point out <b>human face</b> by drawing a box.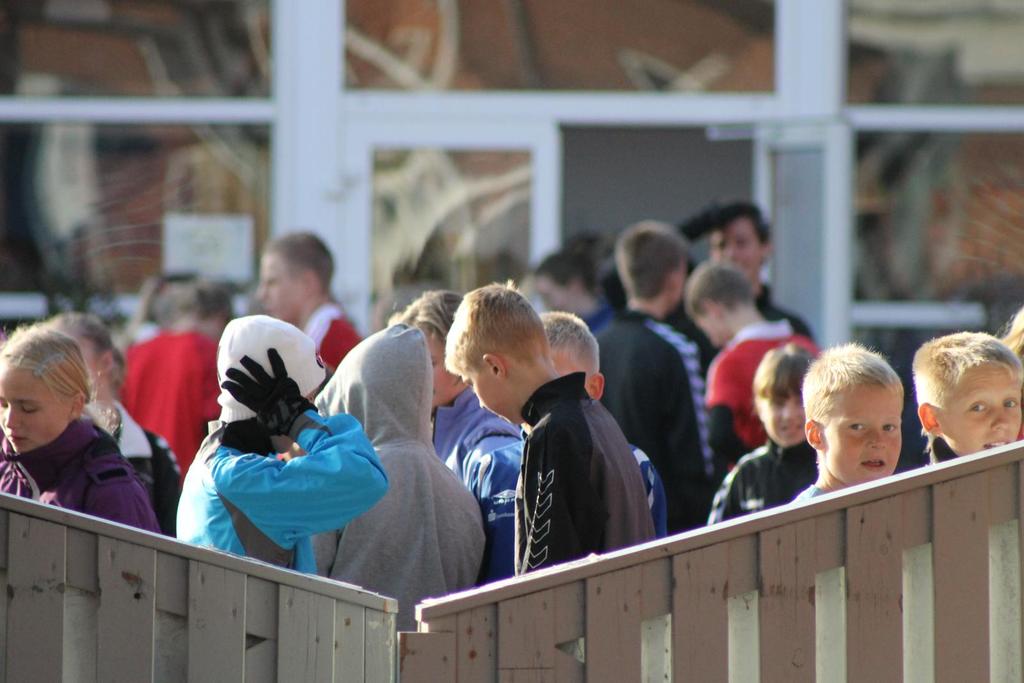
[x1=252, y1=253, x2=306, y2=327].
